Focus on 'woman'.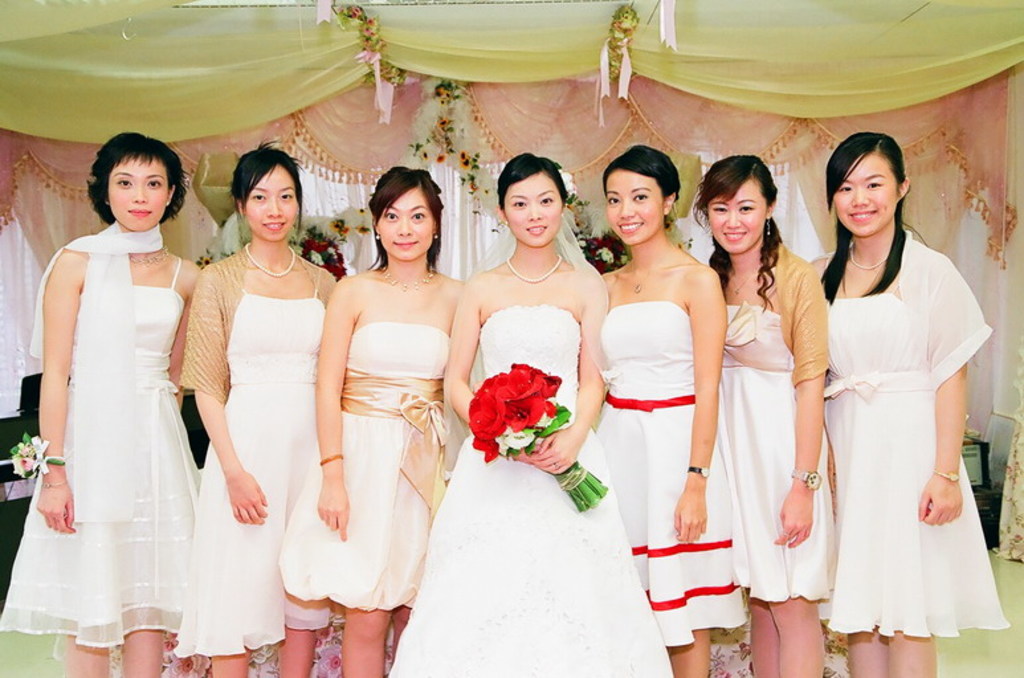
Focused at box(274, 160, 464, 677).
